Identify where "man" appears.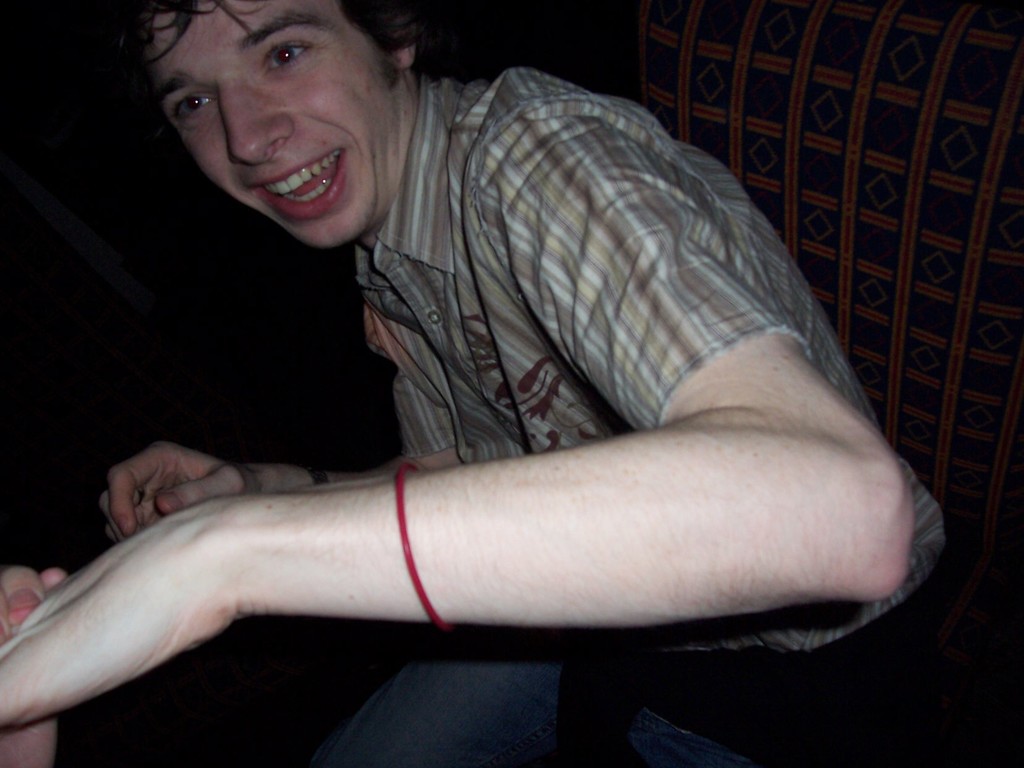
Appears at box(0, 0, 945, 767).
